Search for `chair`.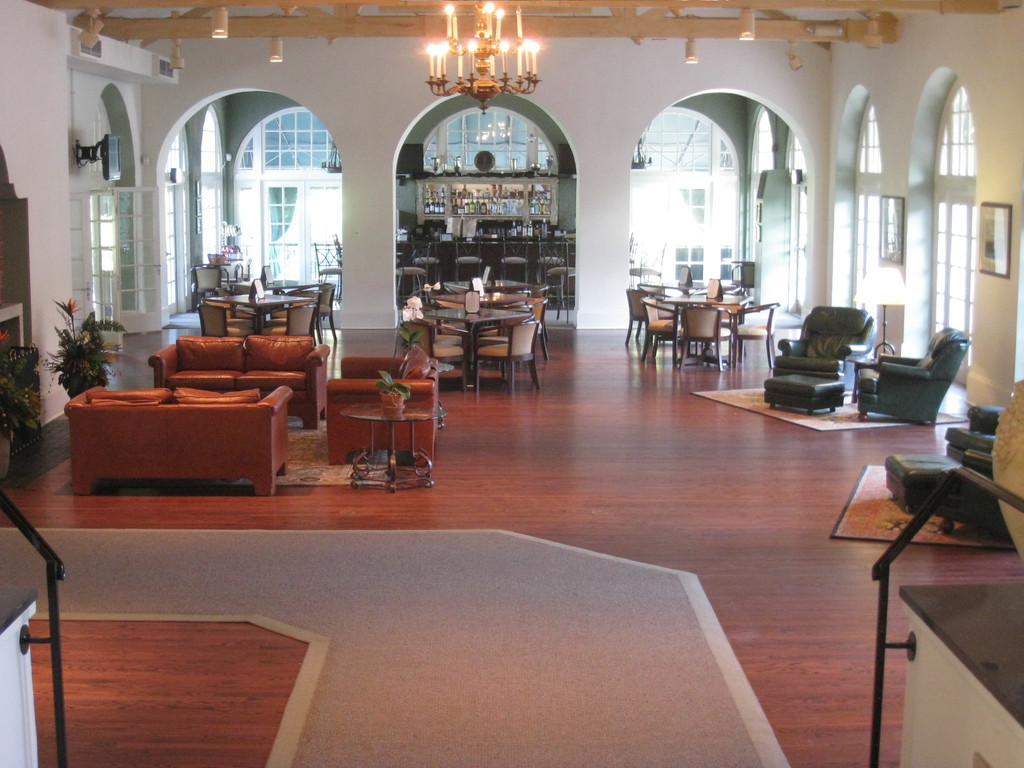
Found at pyautogui.locateOnScreen(476, 319, 542, 396).
